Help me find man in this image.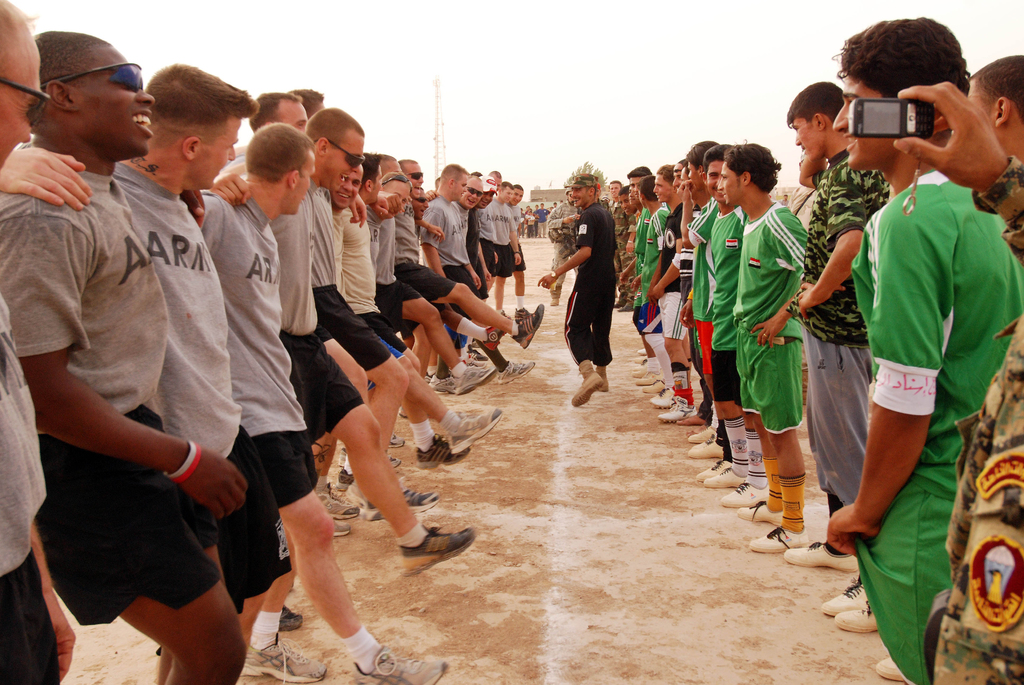
Found it: 0 56 248 683.
